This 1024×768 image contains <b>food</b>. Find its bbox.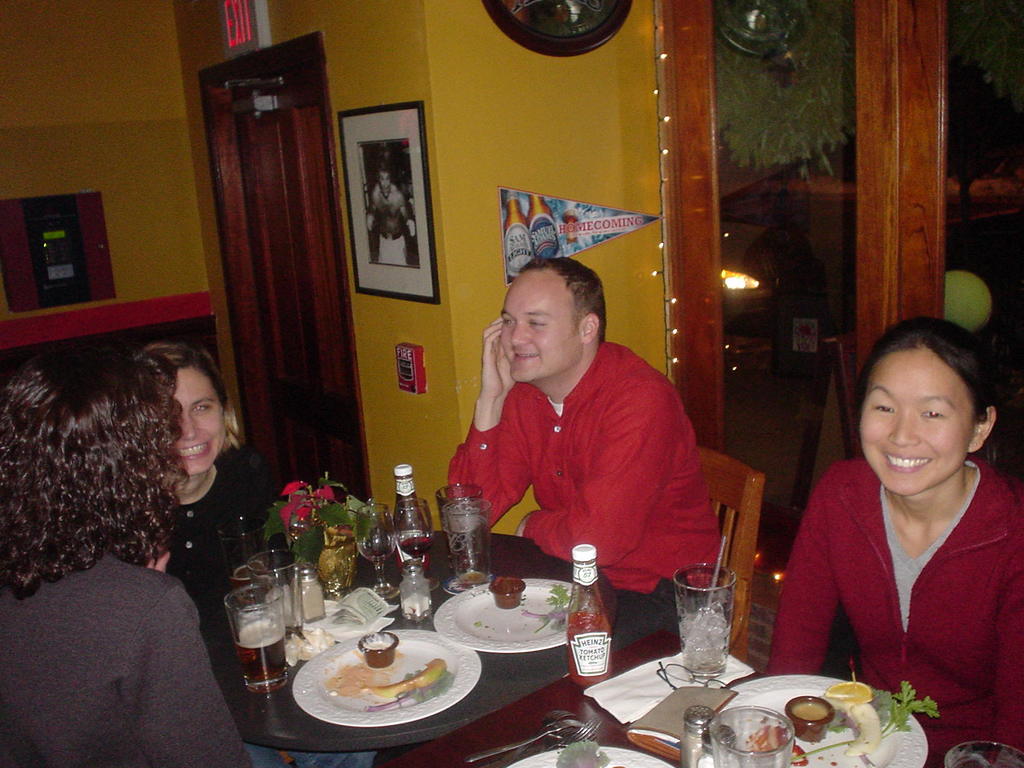
Rect(742, 676, 942, 767).
